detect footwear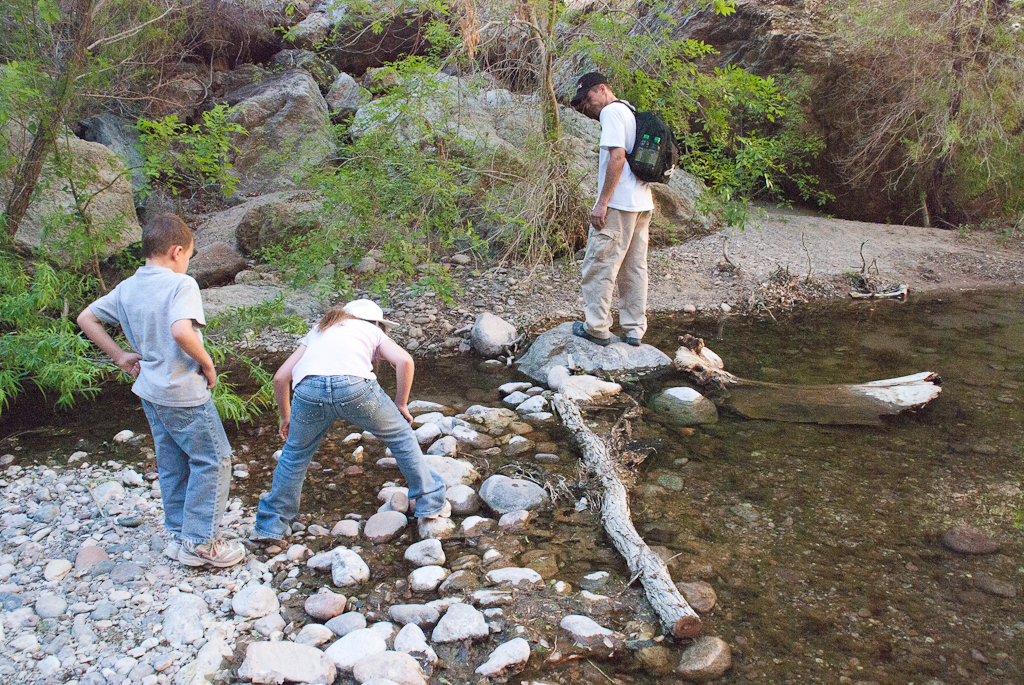
l=426, t=498, r=451, b=519
